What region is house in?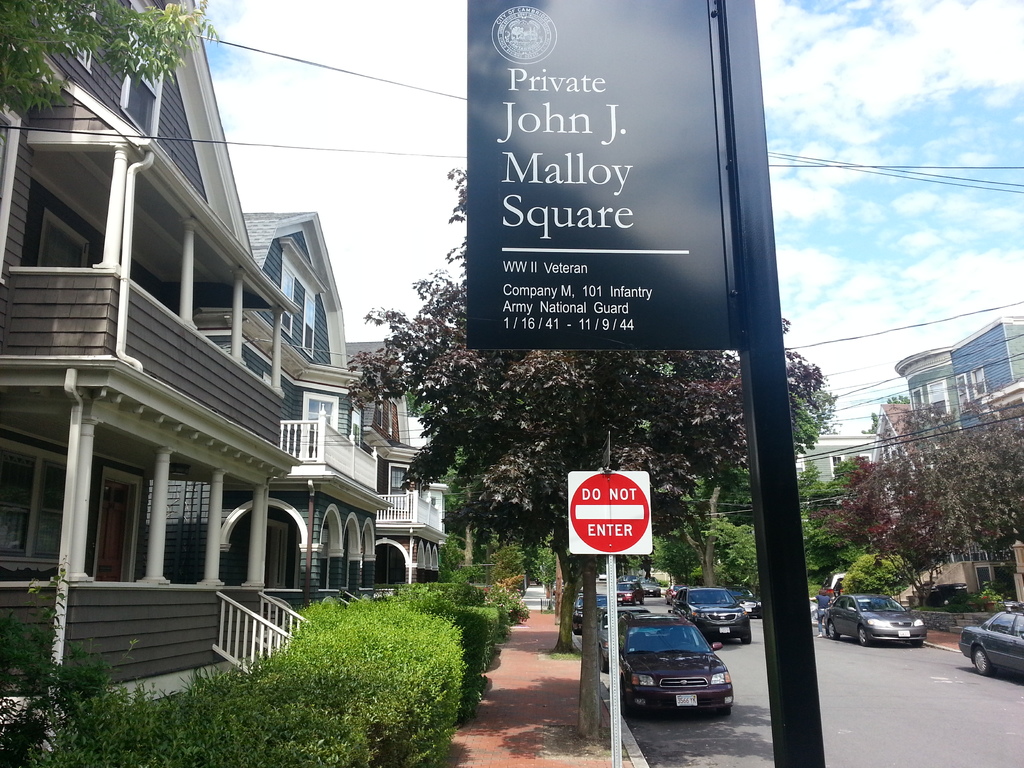
BBox(12, 32, 351, 710).
